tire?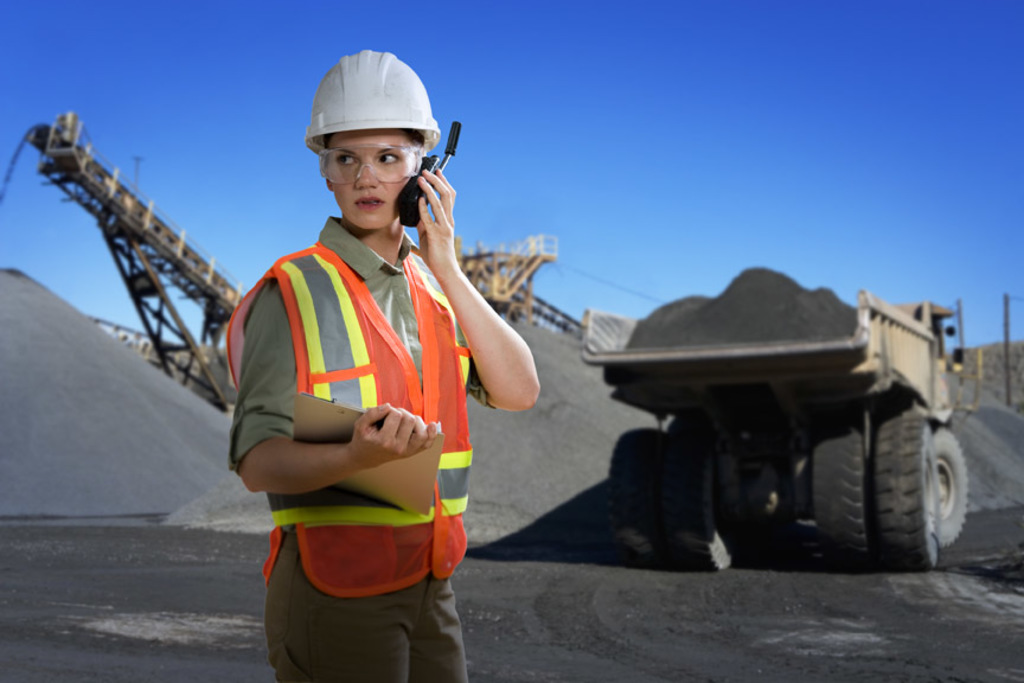
[663, 416, 740, 567]
